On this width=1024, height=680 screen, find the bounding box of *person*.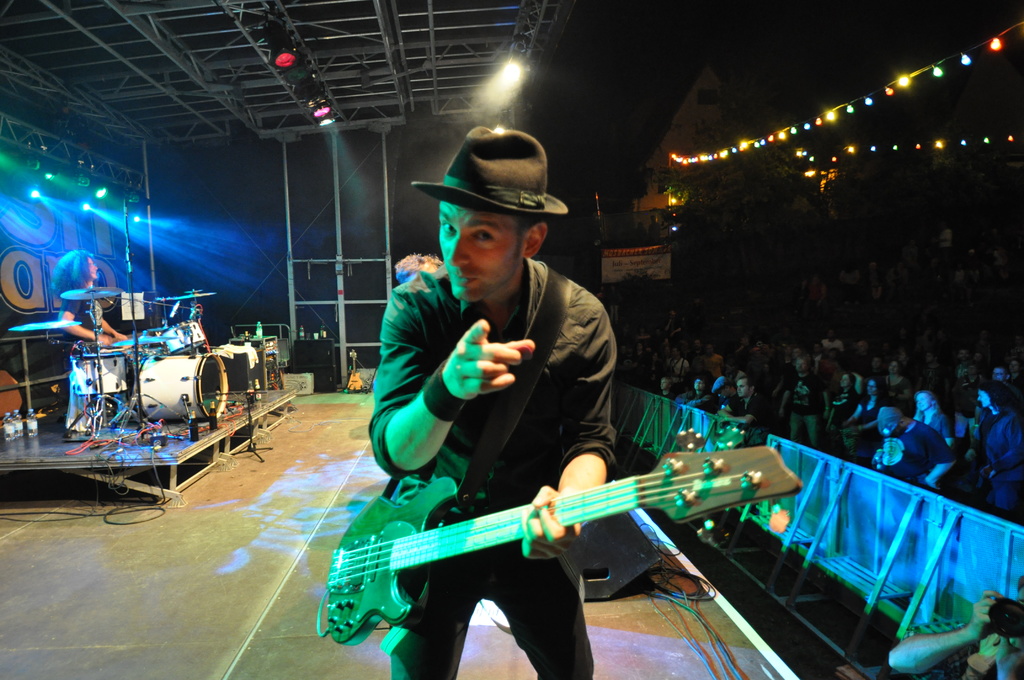
Bounding box: (885, 579, 1023, 679).
